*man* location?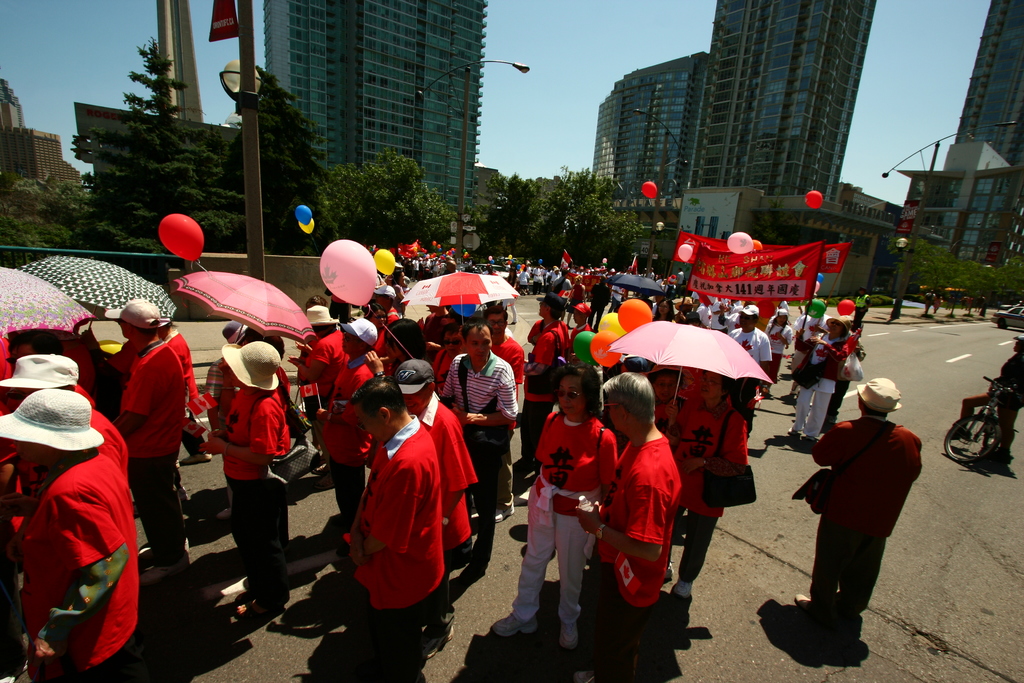
bbox=(452, 254, 453, 273)
